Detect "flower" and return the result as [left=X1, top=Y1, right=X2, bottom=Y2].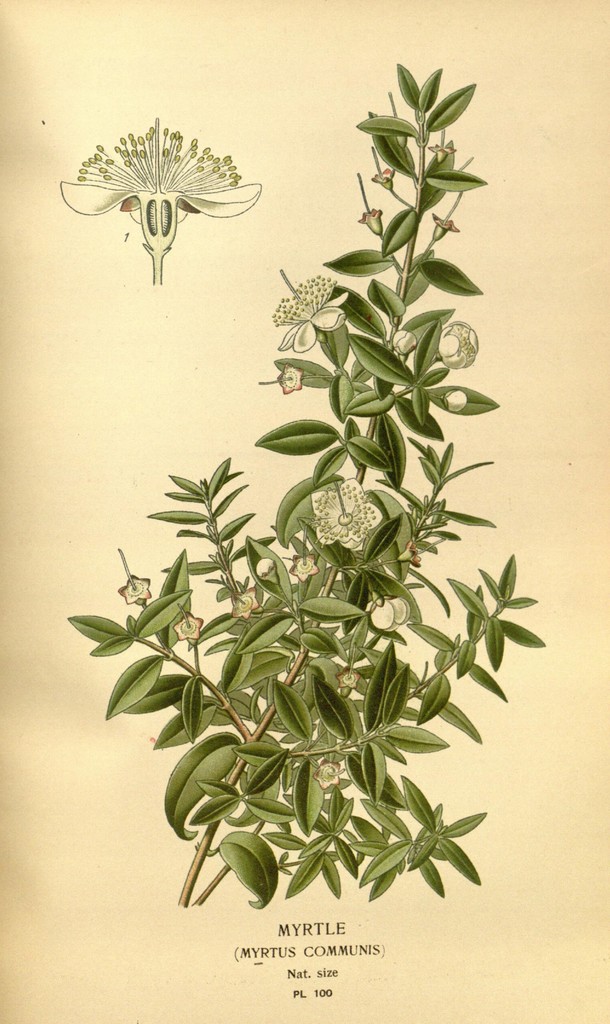
[left=394, top=330, right=415, bottom=356].
